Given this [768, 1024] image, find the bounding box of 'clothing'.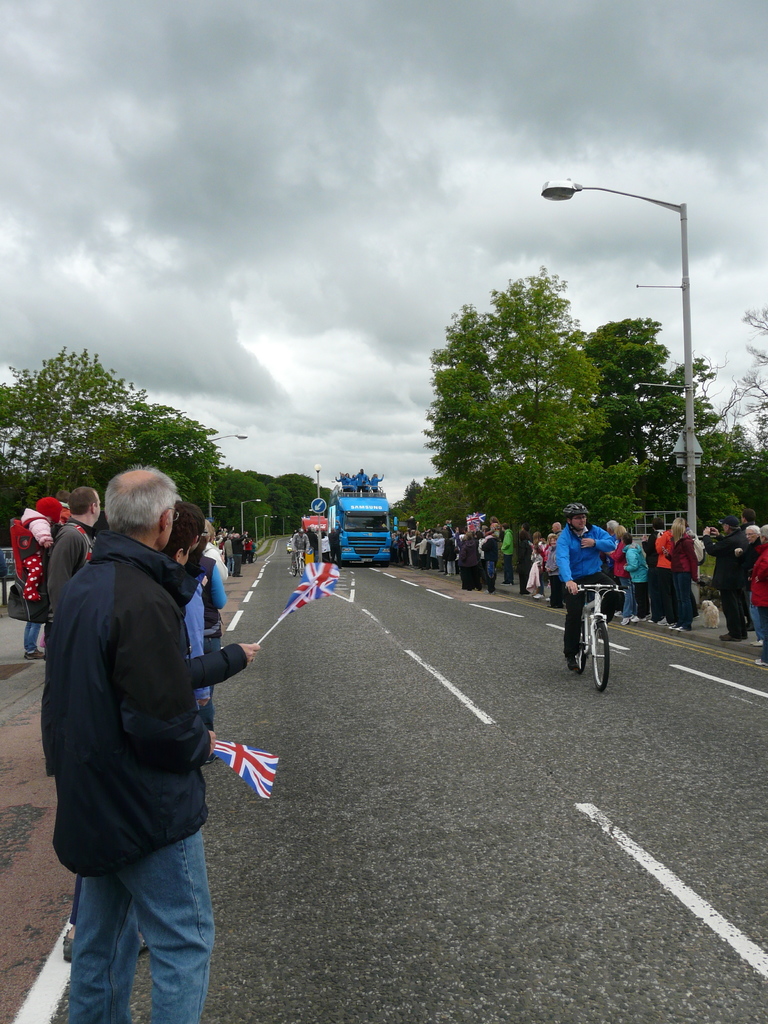
(left=50, top=526, right=83, bottom=633).
